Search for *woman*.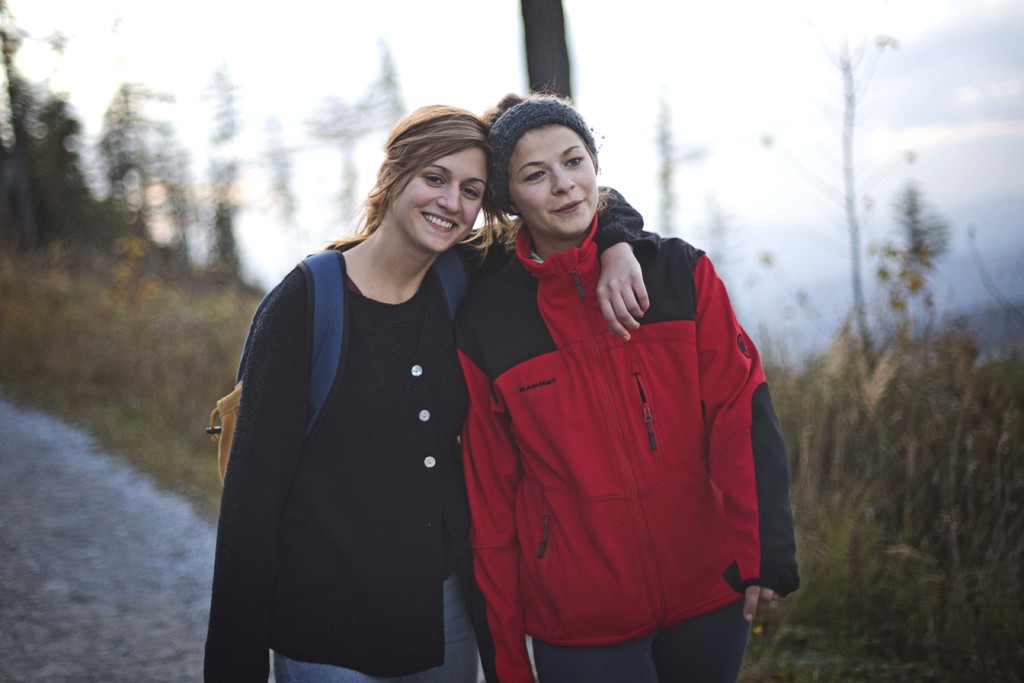
Found at 199/95/661/682.
